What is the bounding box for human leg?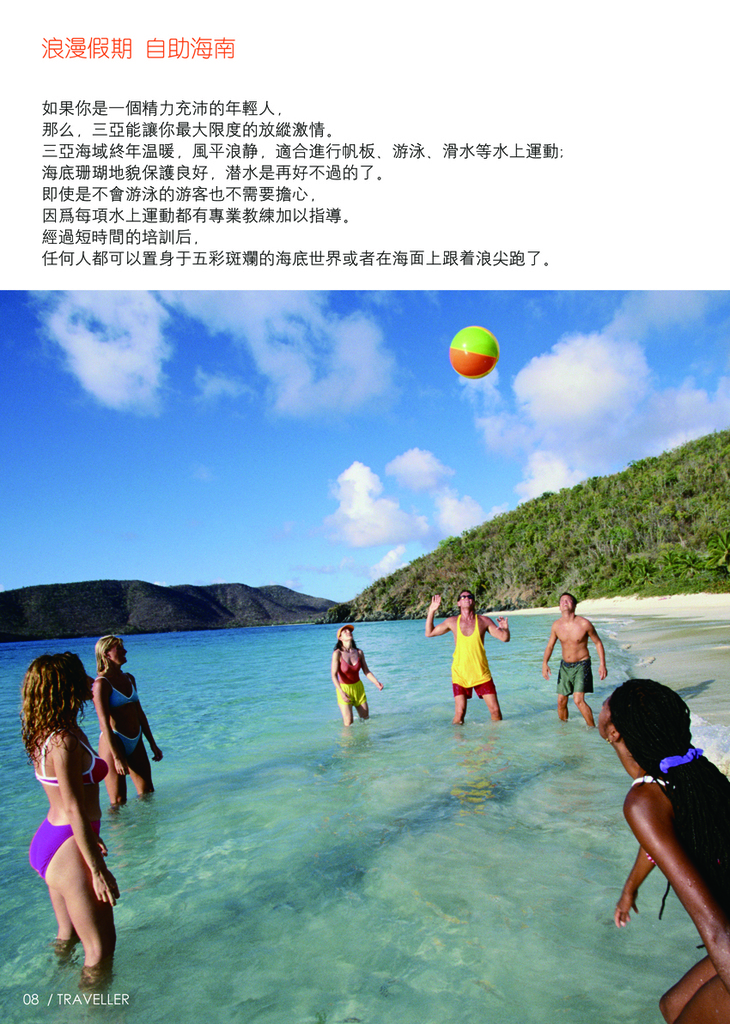
left=32, top=839, right=113, bottom=986.
